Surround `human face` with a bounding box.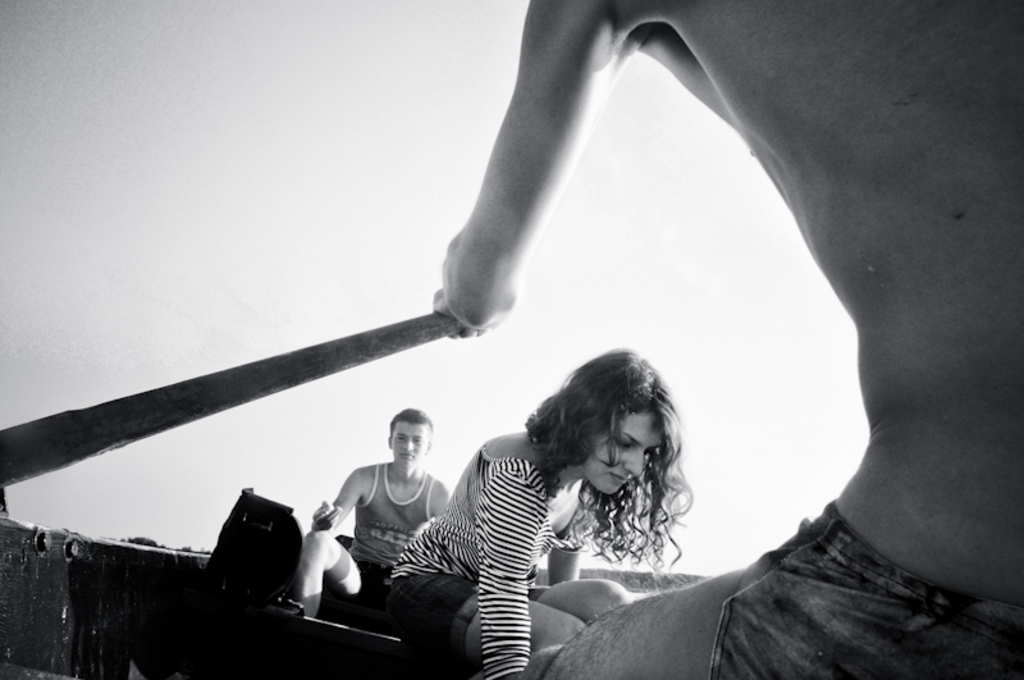
586/406/660/498.
